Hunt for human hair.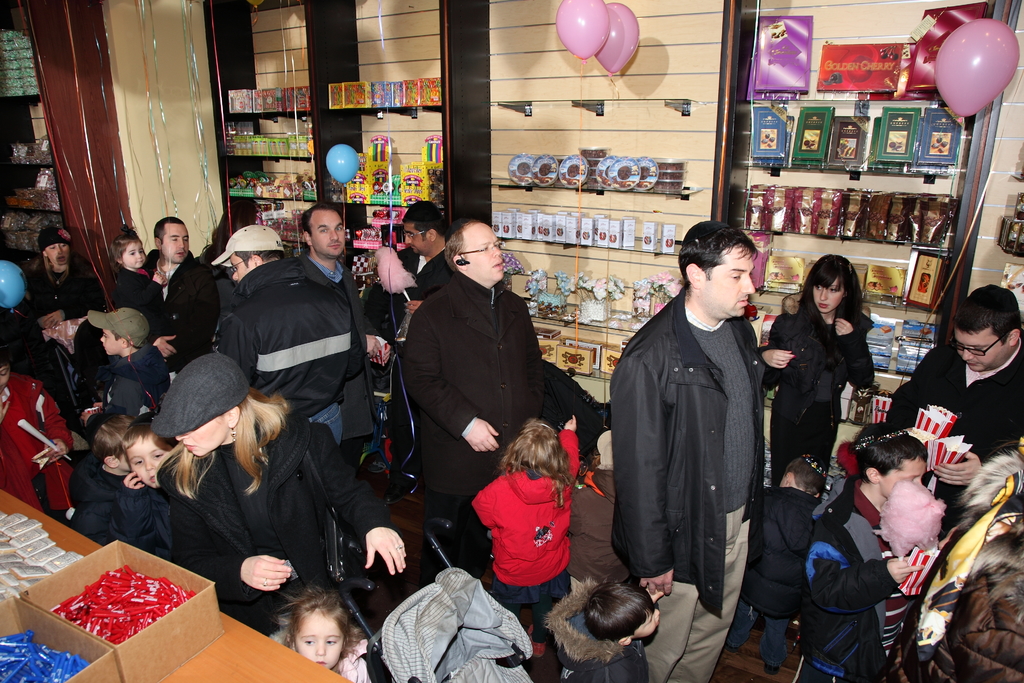
Hunted down at <box>950,285,1023,344</box>.
